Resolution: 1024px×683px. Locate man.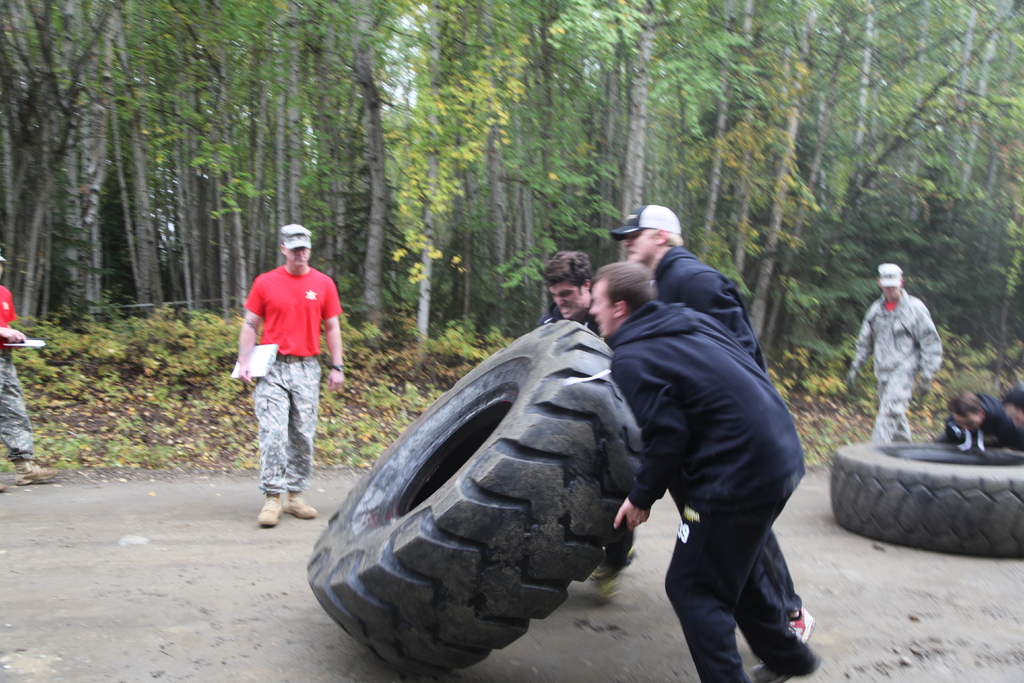
938/388/1018/452.
